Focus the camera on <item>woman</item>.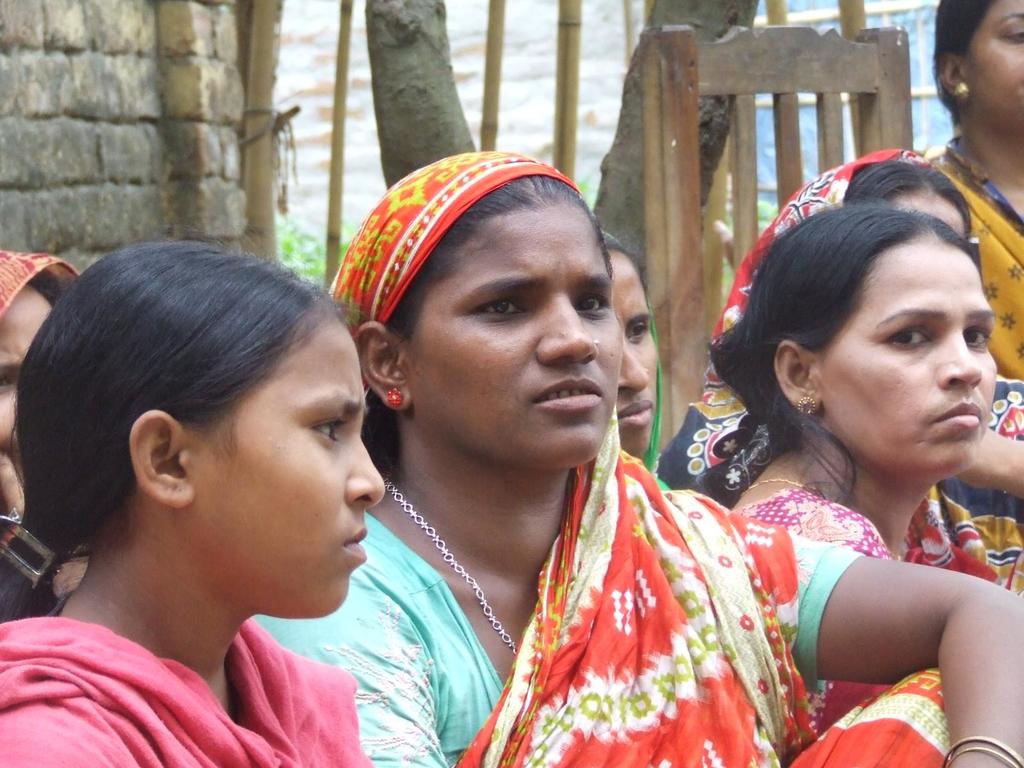
Focus region: box(0, 236, 392, 767).
